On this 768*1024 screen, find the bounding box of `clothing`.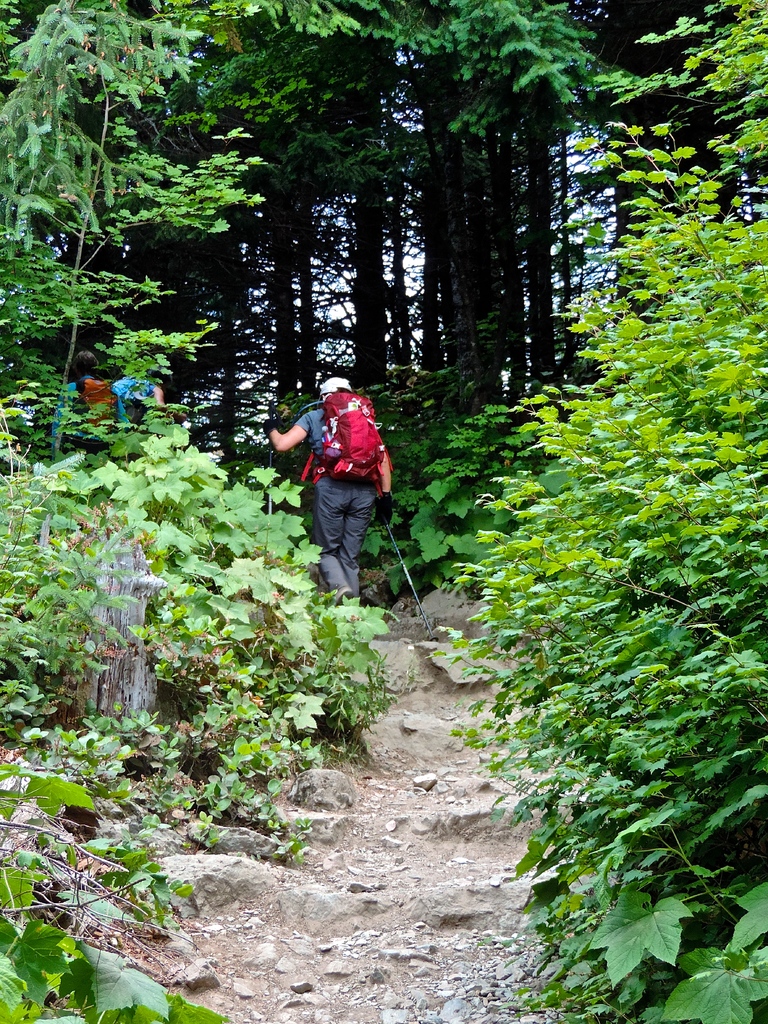
Bounding box: (323, 486, 378, 598).
